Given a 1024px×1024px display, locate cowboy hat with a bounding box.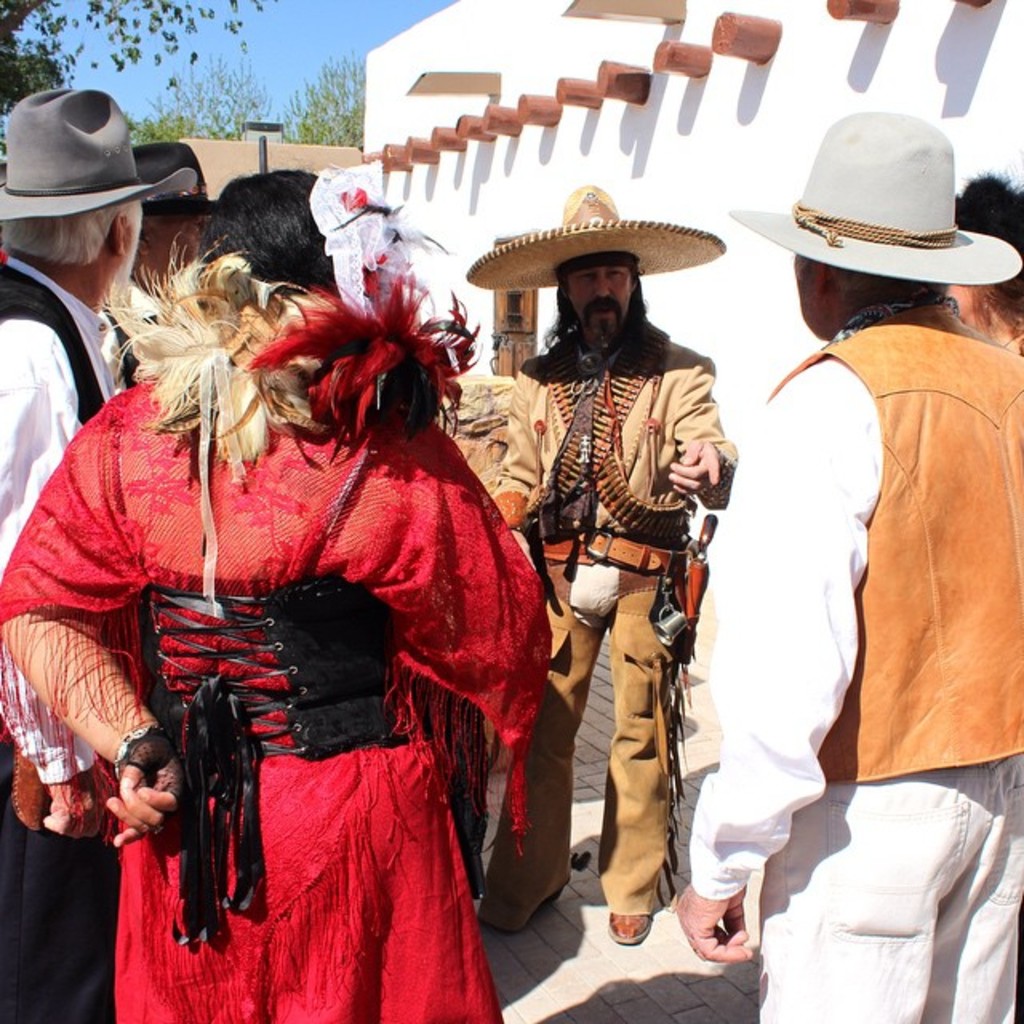
Located: {"x1": 0, "y1": 82, "x2": 195, "y2": 218}.
